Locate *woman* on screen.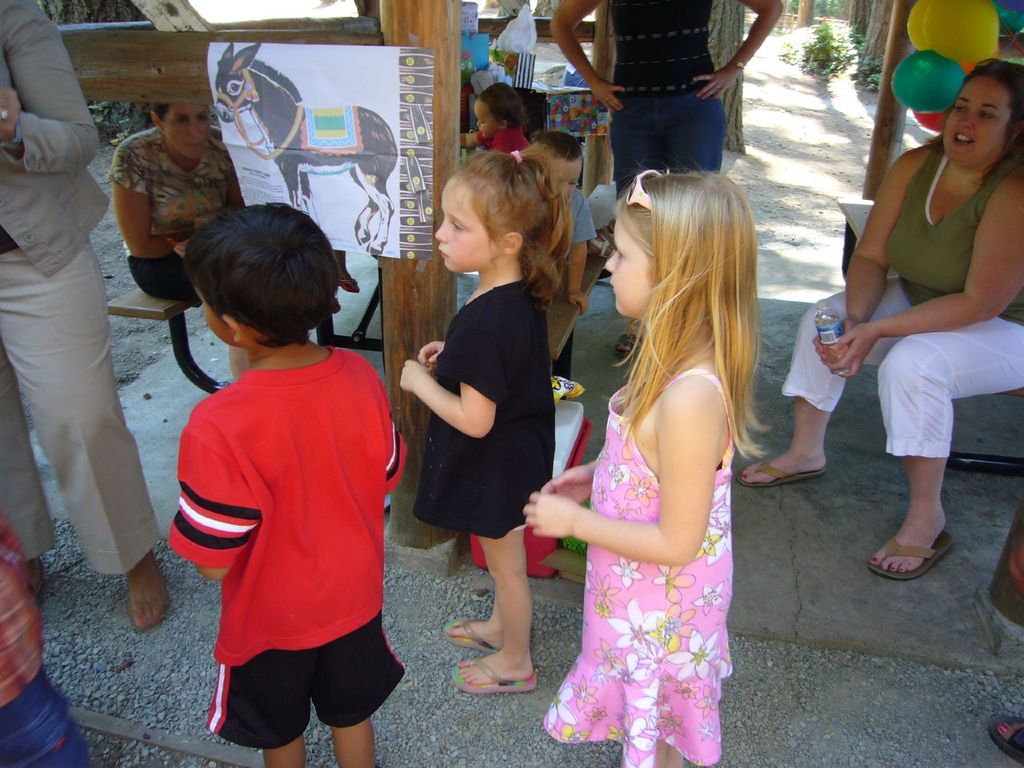
On screen at pyautogui.locateOnScreen(105, 102, 245, 306).
